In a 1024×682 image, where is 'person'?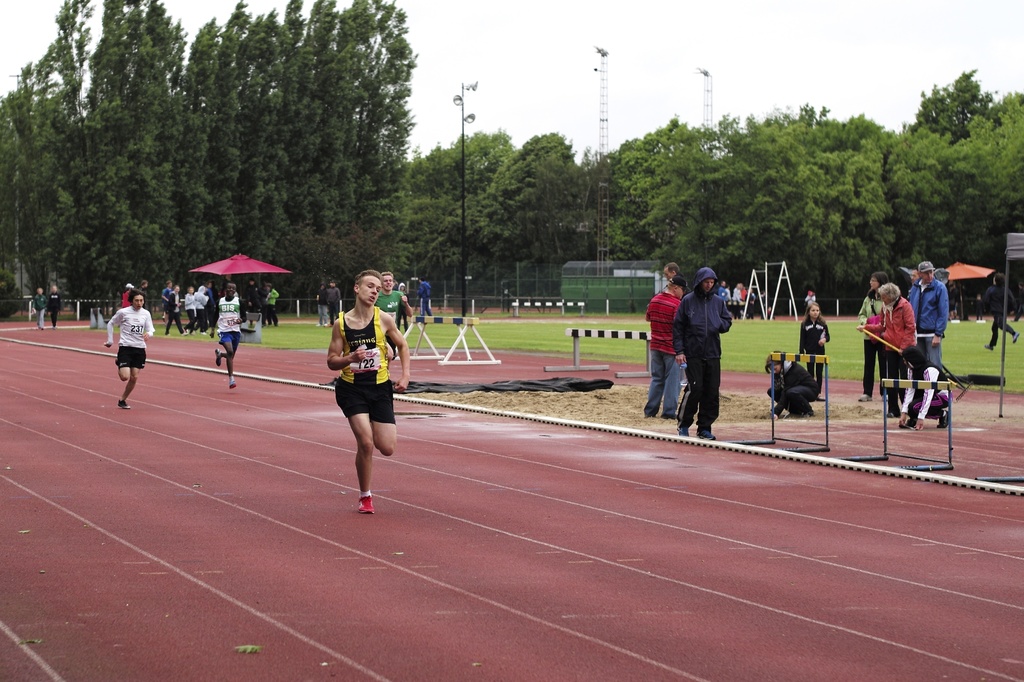
[x1=241, y1=278, x2=265, y2=315].
